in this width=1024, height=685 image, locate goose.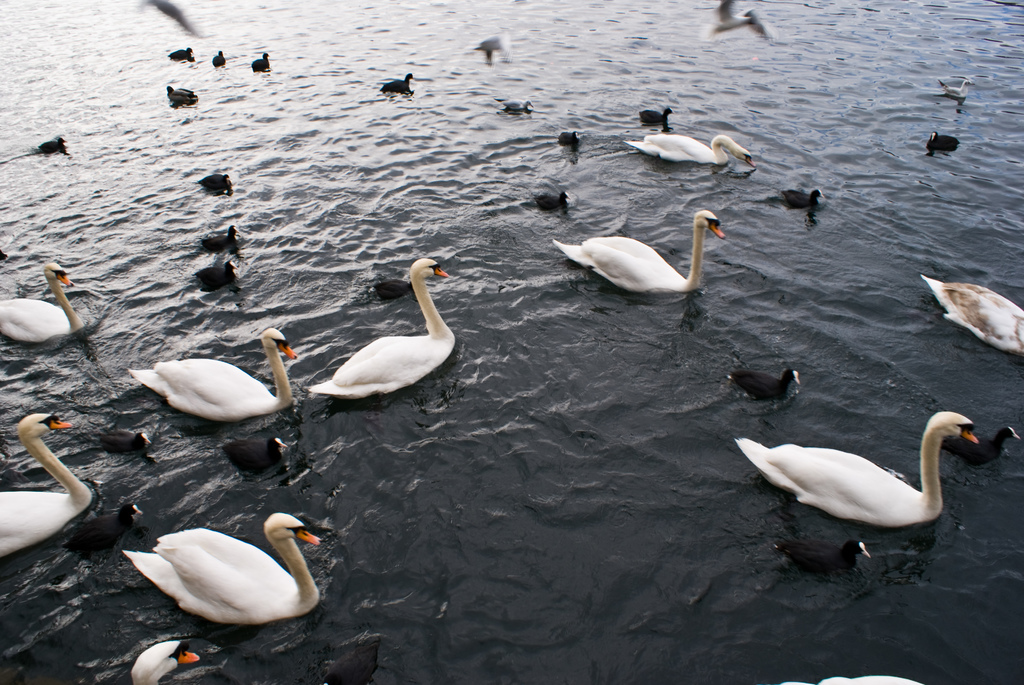
Bounding box: l=168, t=84, r=194, b=106.
